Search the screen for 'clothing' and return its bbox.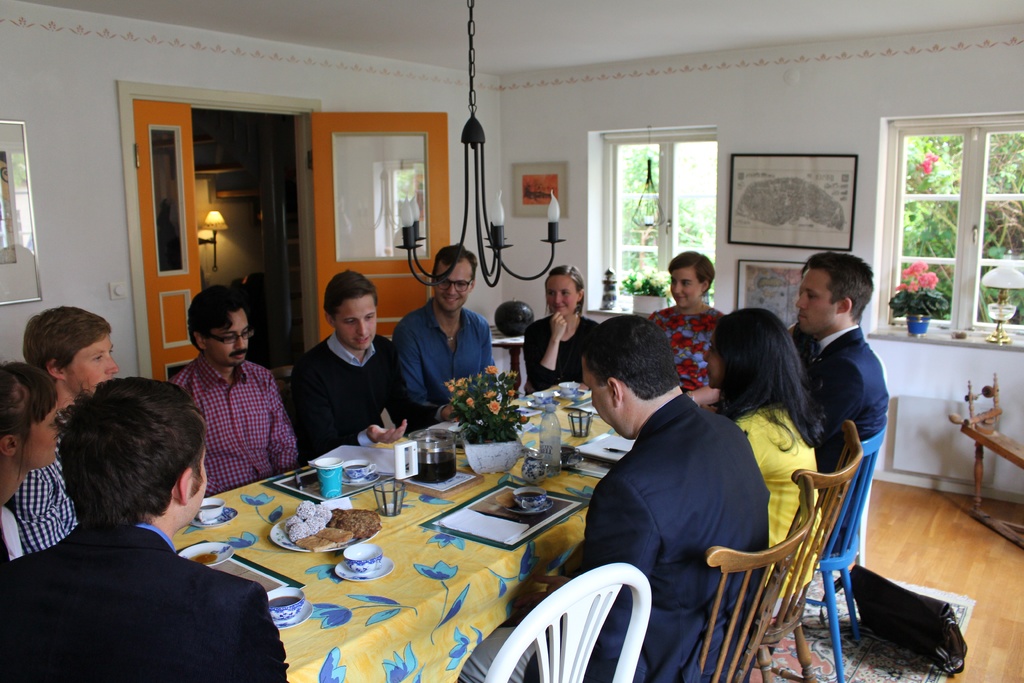
Found: 0, 500, 29, 568.
